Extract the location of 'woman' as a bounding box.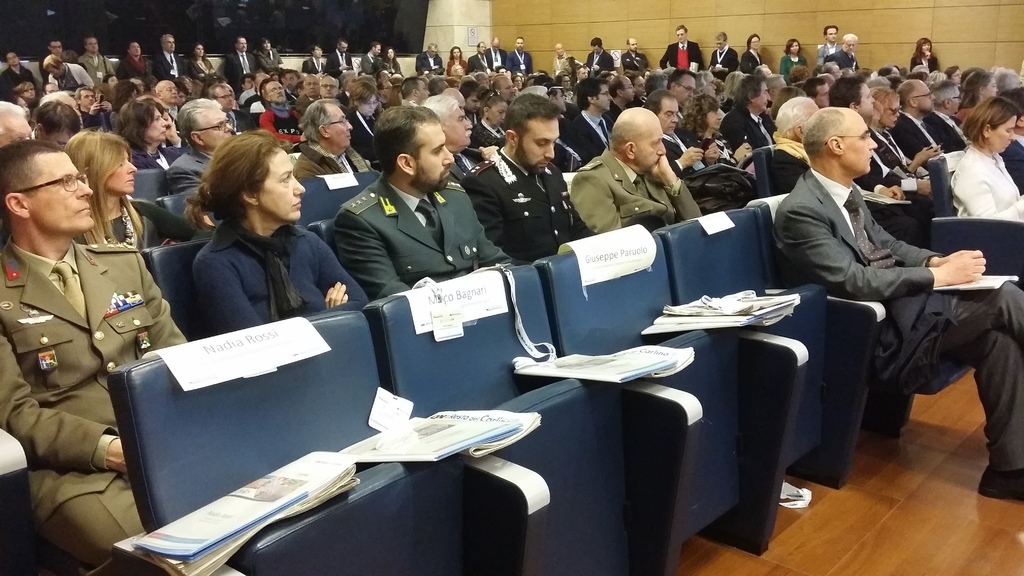
x1=717, y1=71, x2=746, y2=110.
